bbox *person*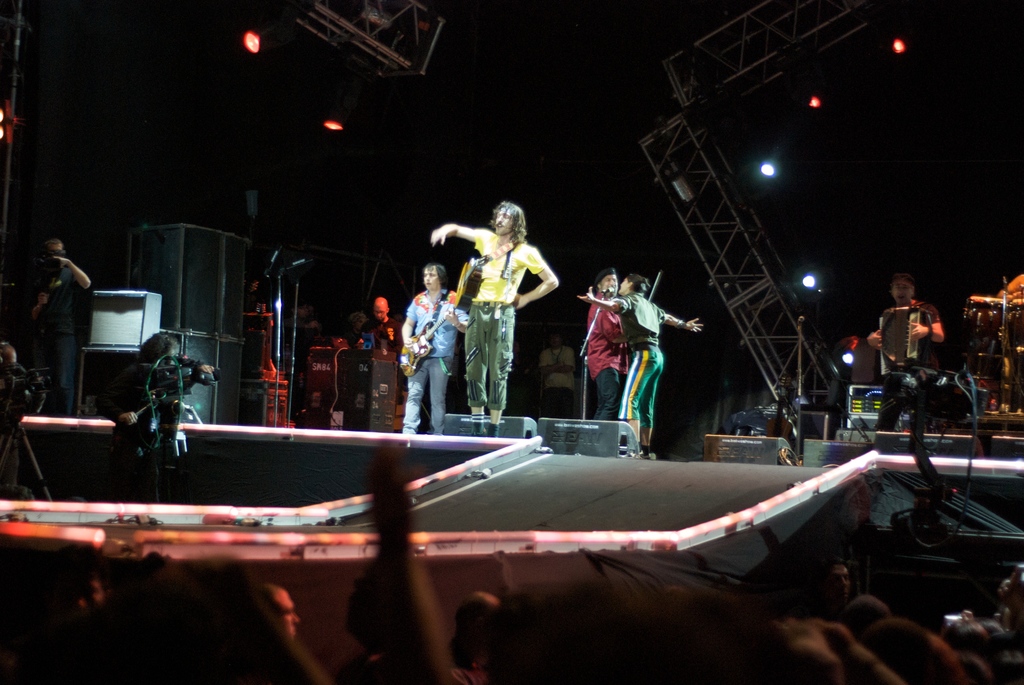
x1=542 y1=331 x2=578 y2=424
